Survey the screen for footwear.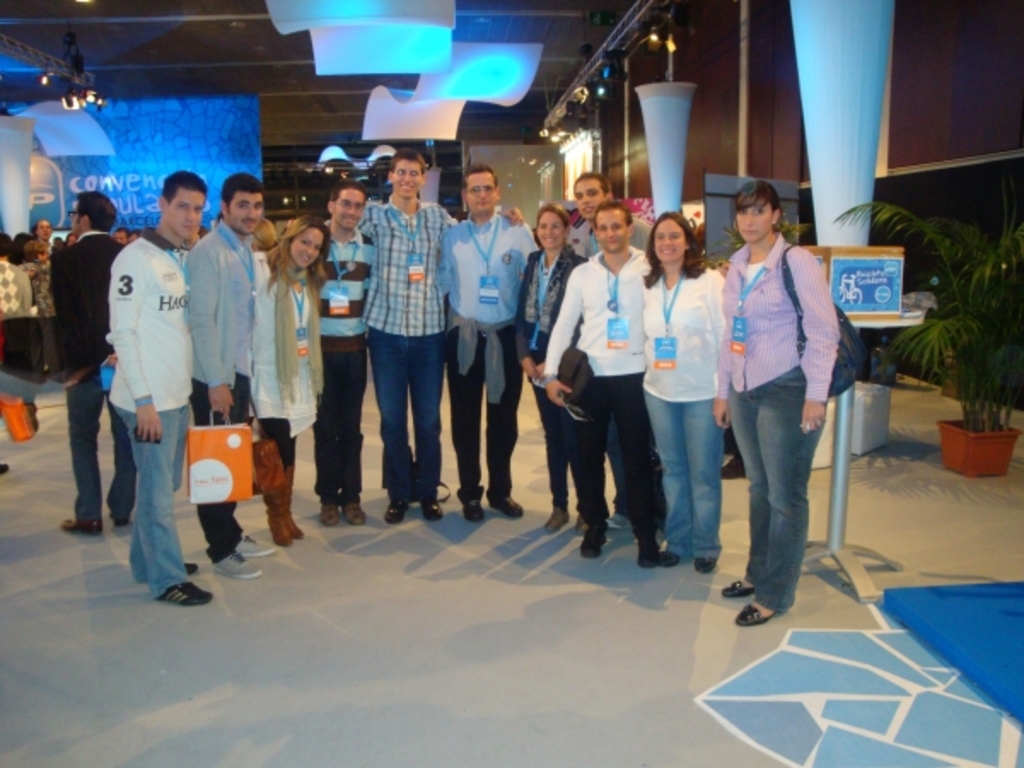
Survey found: box=[422, 498, 437, 522].
